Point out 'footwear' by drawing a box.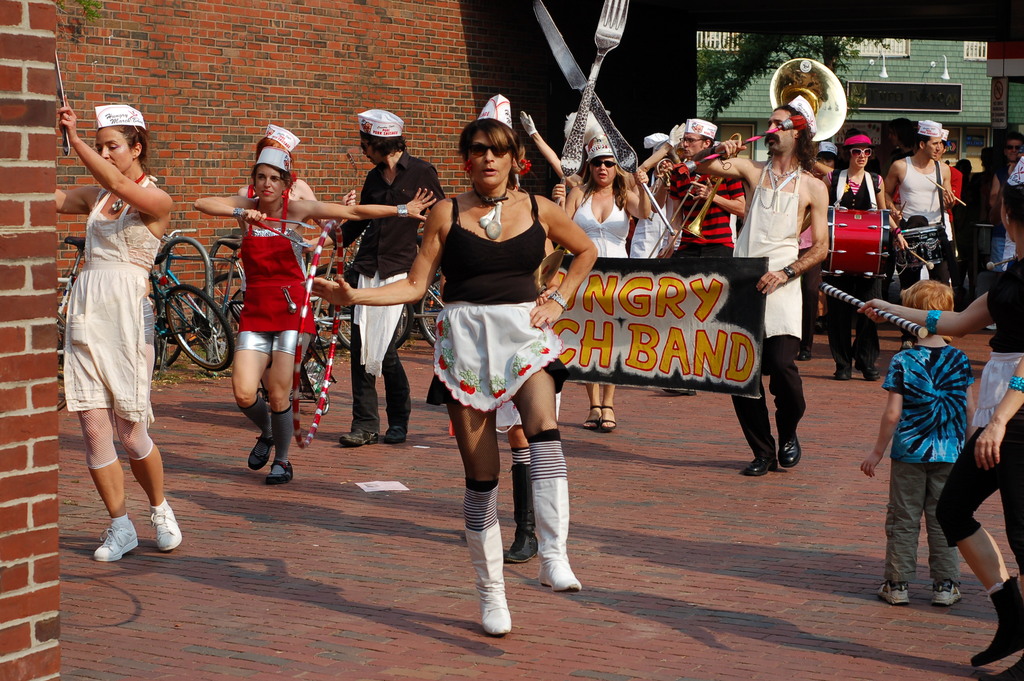
locate(248, 435, 273, 470).
